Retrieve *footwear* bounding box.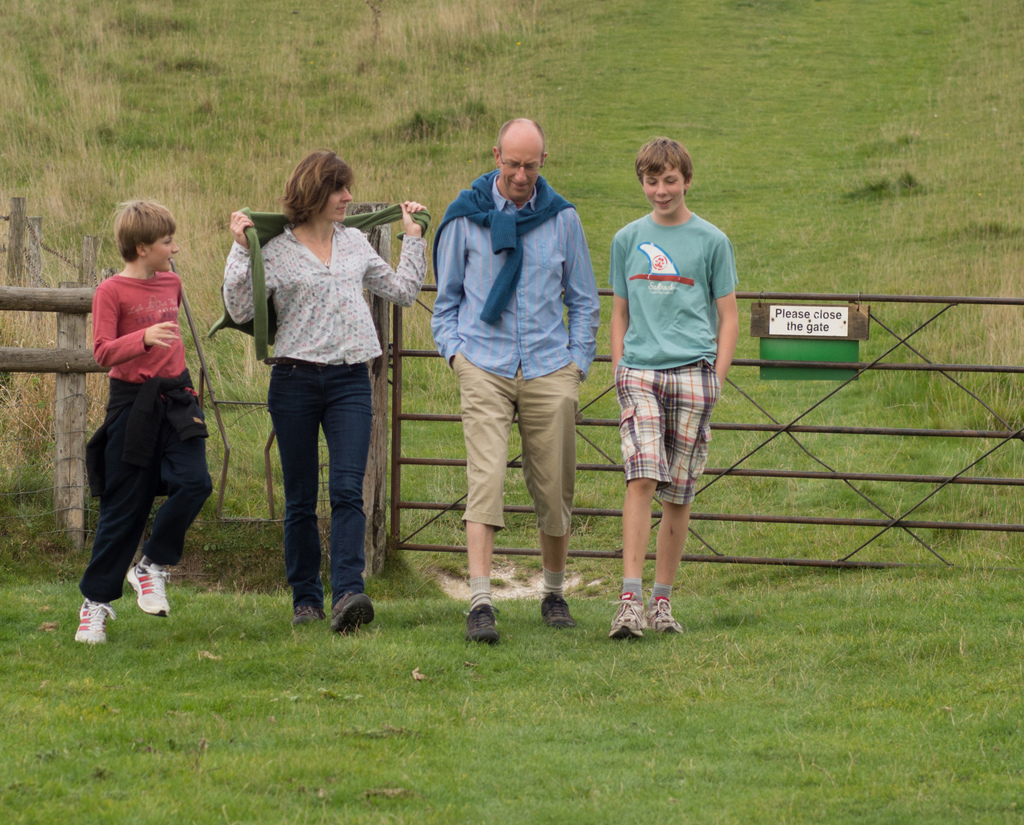
Bounding box: bbox=[294, 602, 325, 629].
